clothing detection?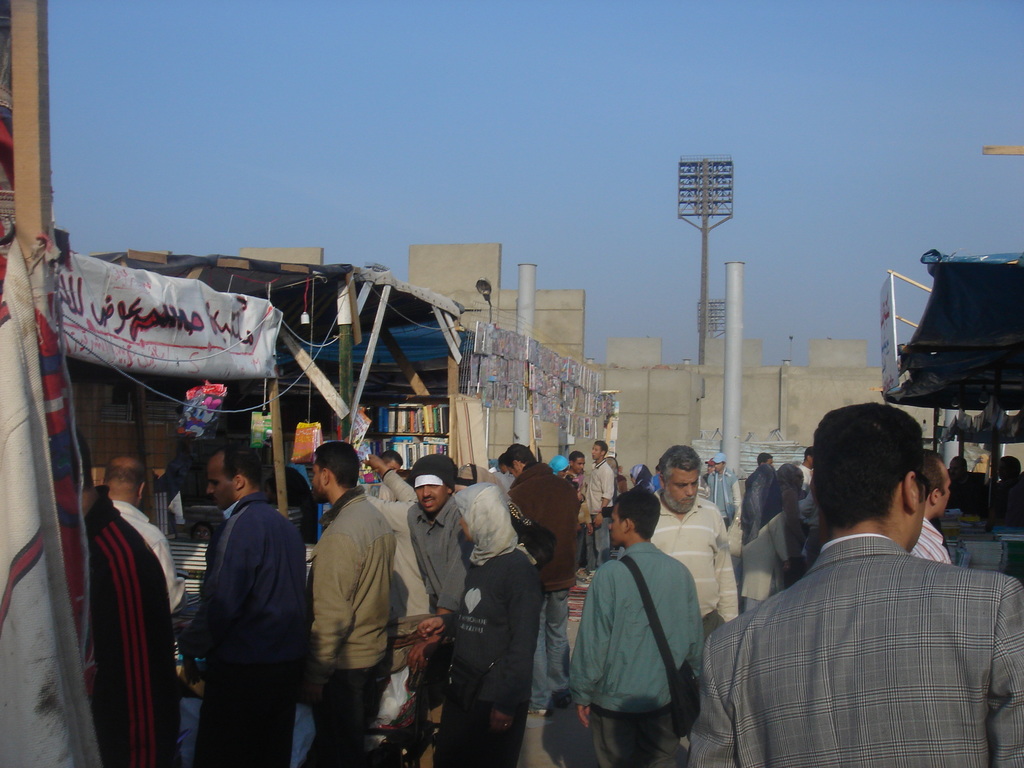
(x1=438, y1=540, x2=545, y2=765)
